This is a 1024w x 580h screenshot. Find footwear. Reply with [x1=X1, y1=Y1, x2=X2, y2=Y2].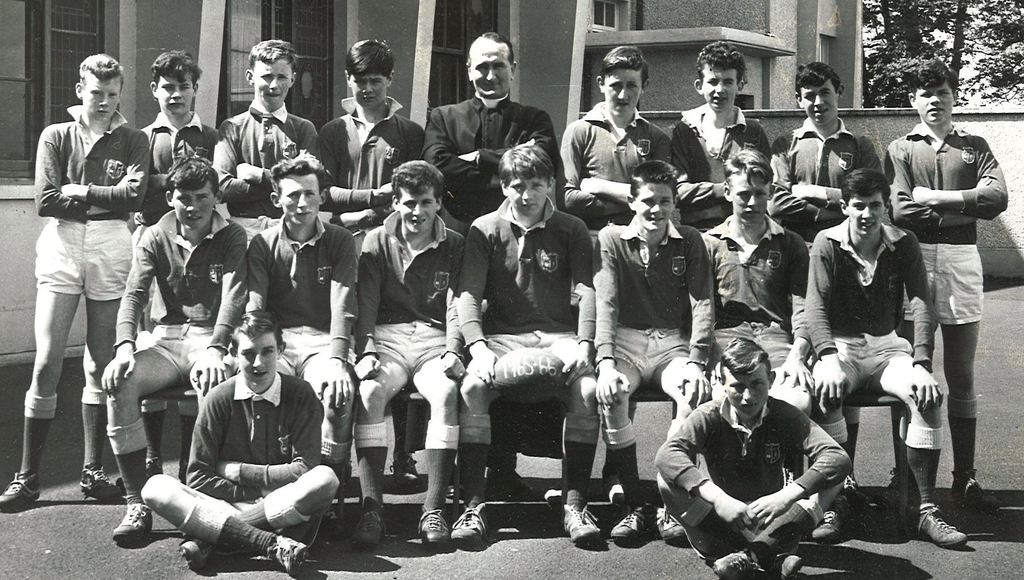
[x1=176, y1=457, x2=189, y2=486].
